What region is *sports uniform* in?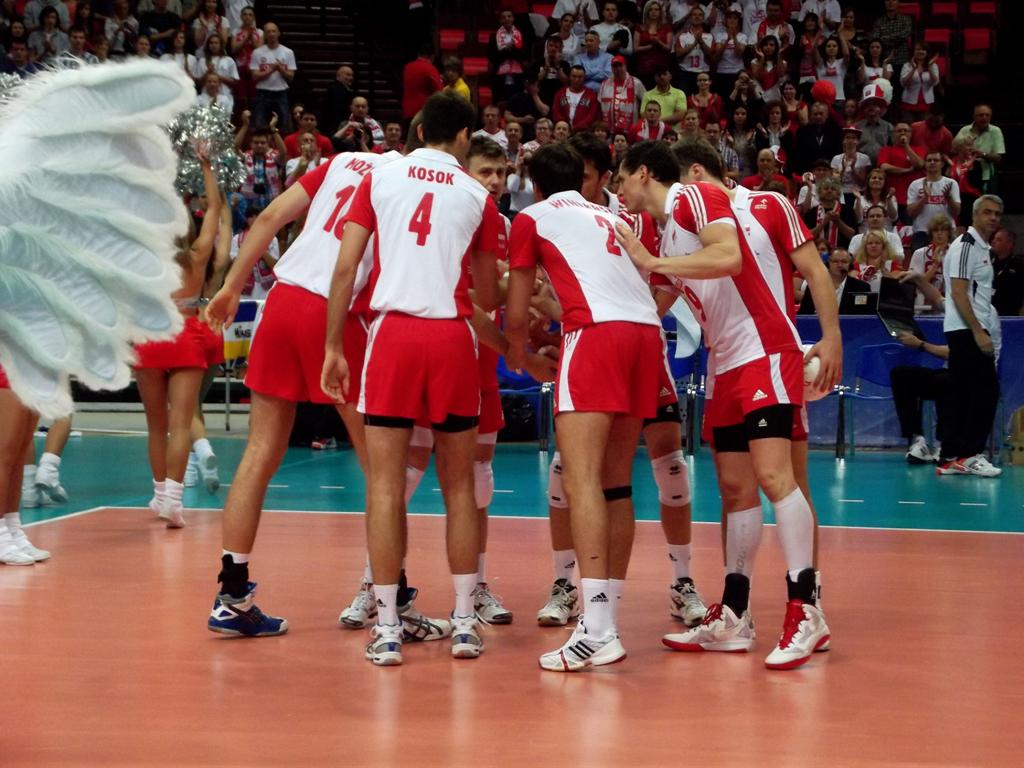
x1=241, y1=134, x2=384, y2=416.
